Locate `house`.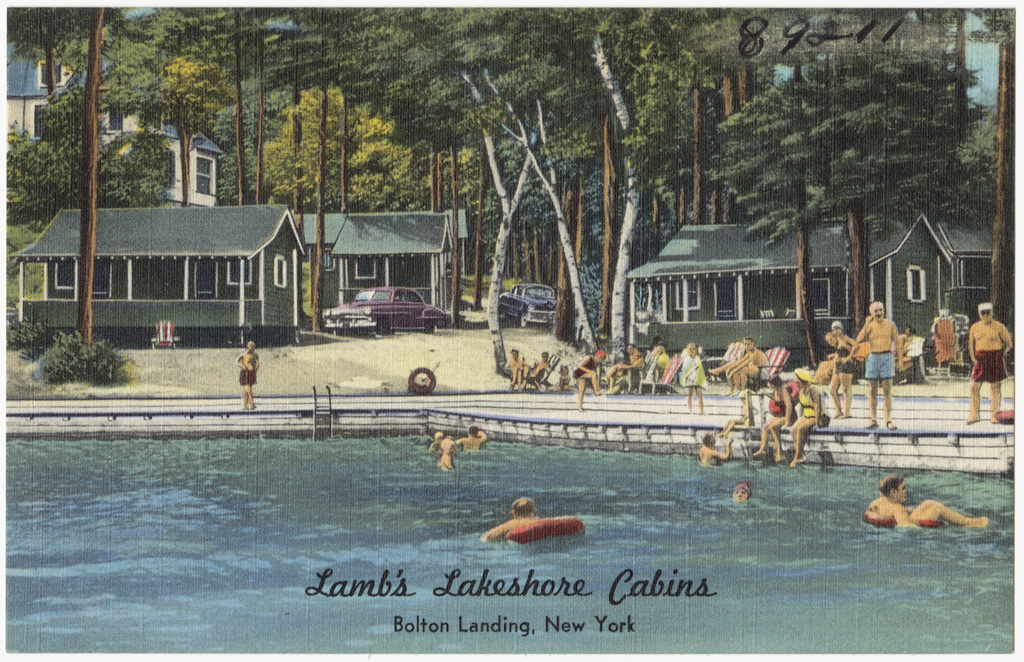
Bounding box: box=[950, 207, 1008, 348].
